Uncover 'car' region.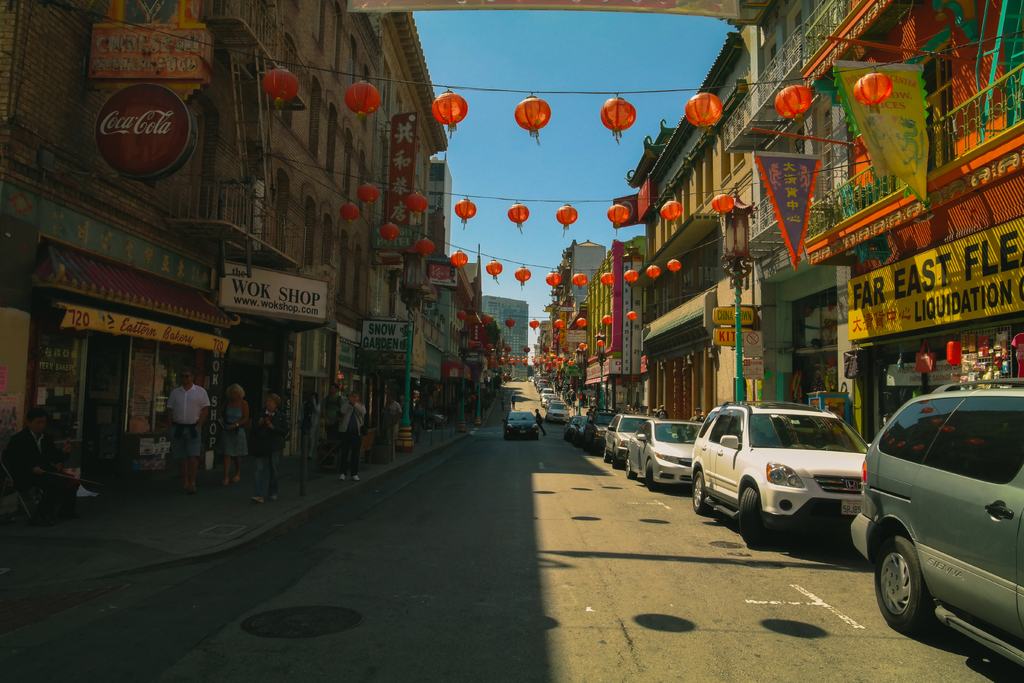
Uncovered: Rect(603, 415, 646, 469).
